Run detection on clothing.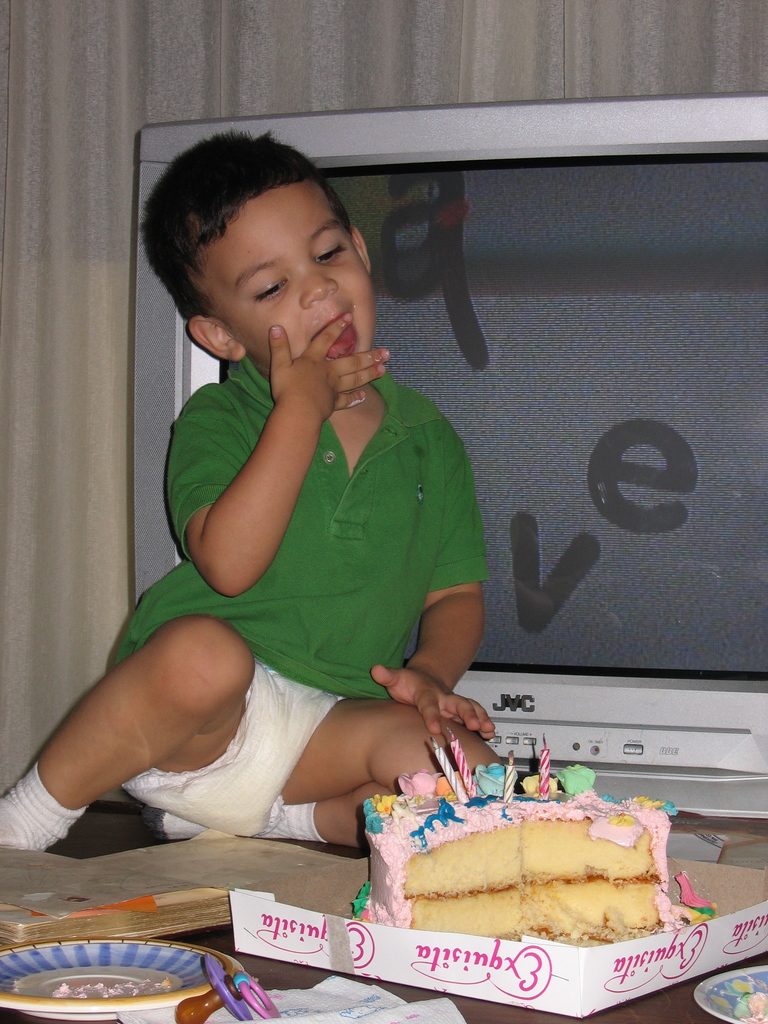
Result: x1=108 y1=353 x2=495 y2=829.
